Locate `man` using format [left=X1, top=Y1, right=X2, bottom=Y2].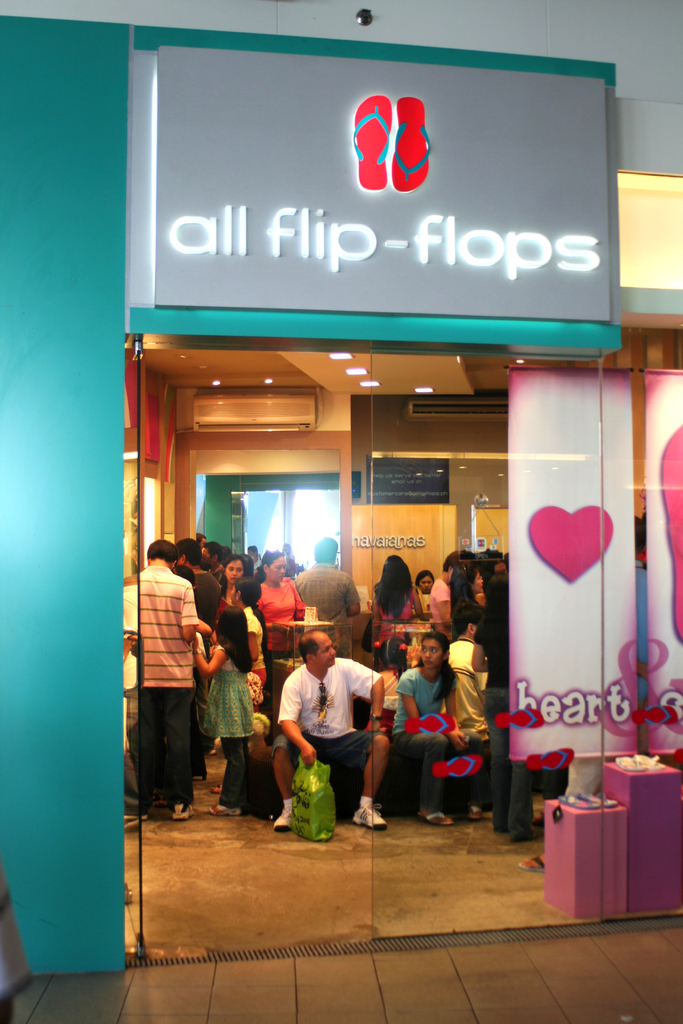
[left=440, top=601, right=492, bottom=745].
